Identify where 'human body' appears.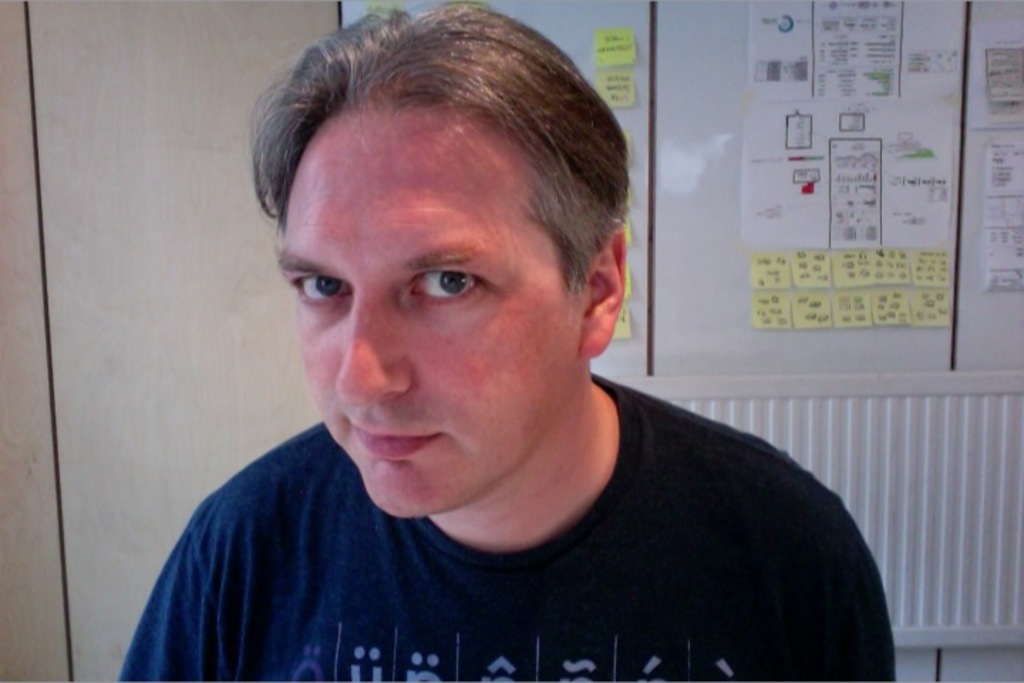
Appears at box=[108, 0, 896, 682].
